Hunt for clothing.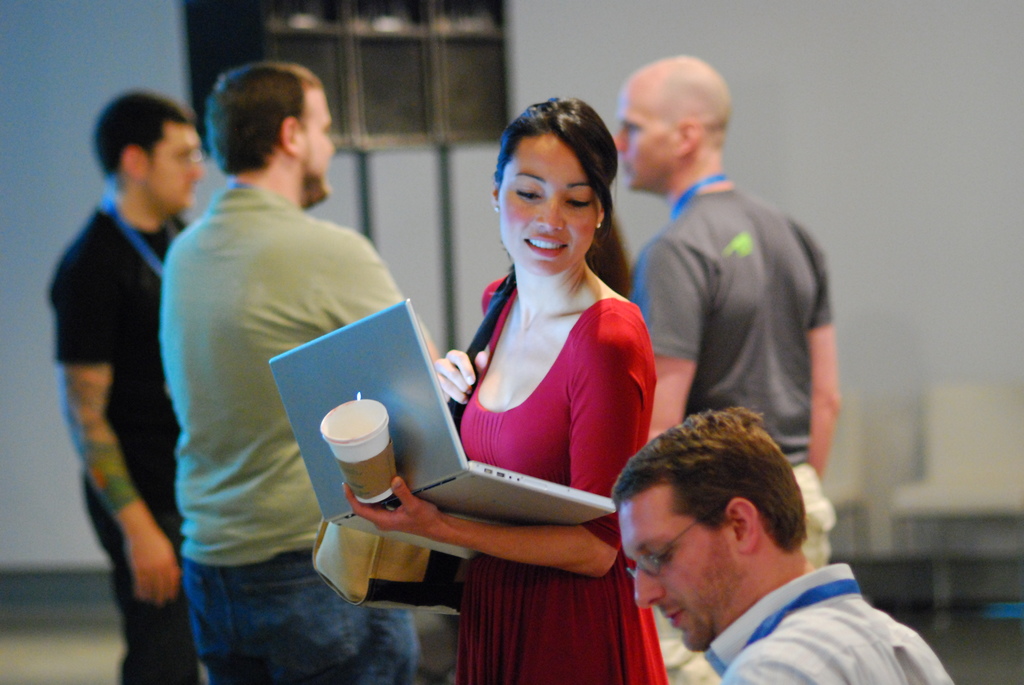
Hunted down at detection(160, 178, 420, 684).
